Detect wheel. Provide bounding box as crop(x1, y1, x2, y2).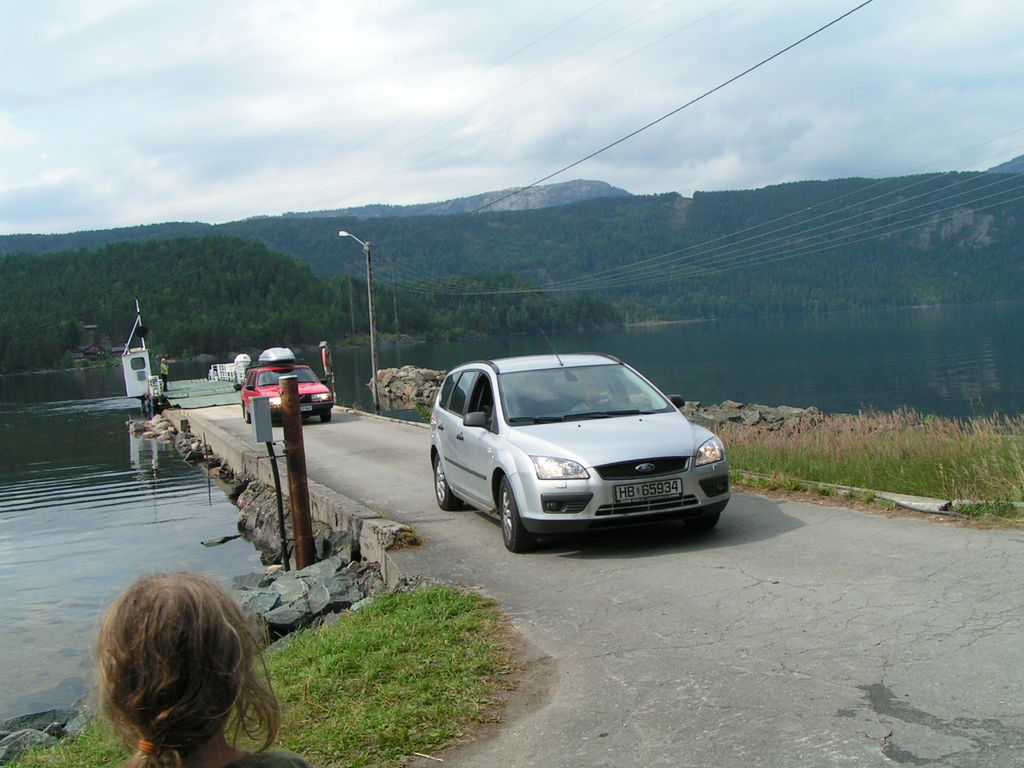
crop(488, 474, 538, 560).
